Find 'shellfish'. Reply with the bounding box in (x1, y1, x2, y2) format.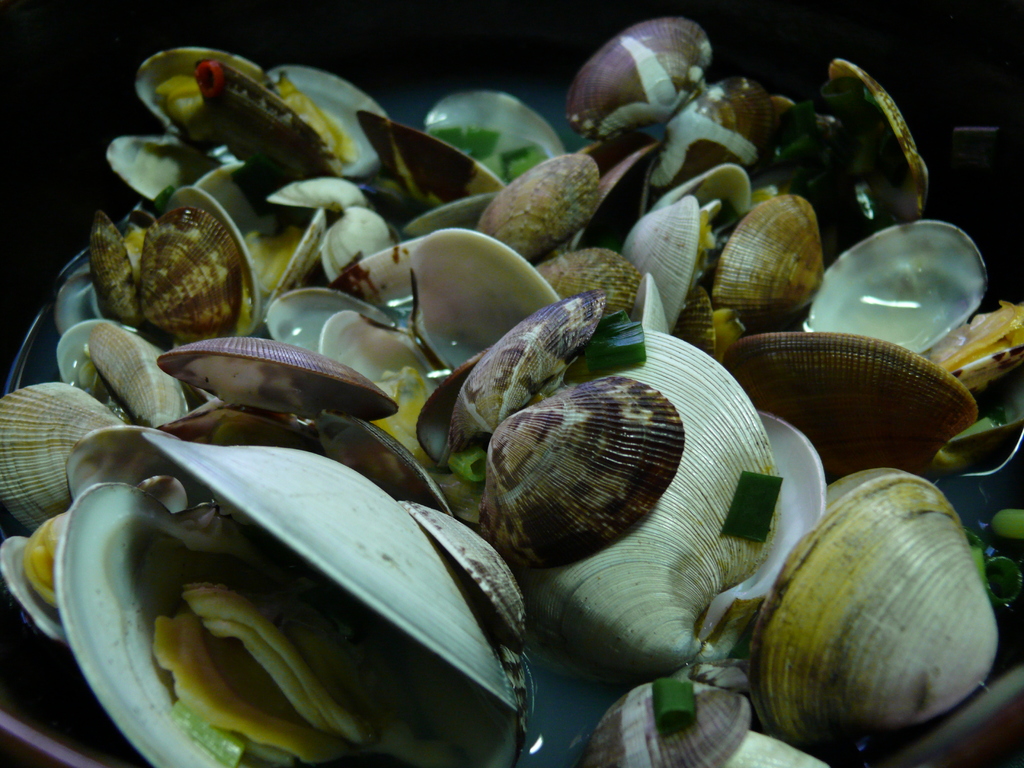
(734, 475, 1004, 767).
